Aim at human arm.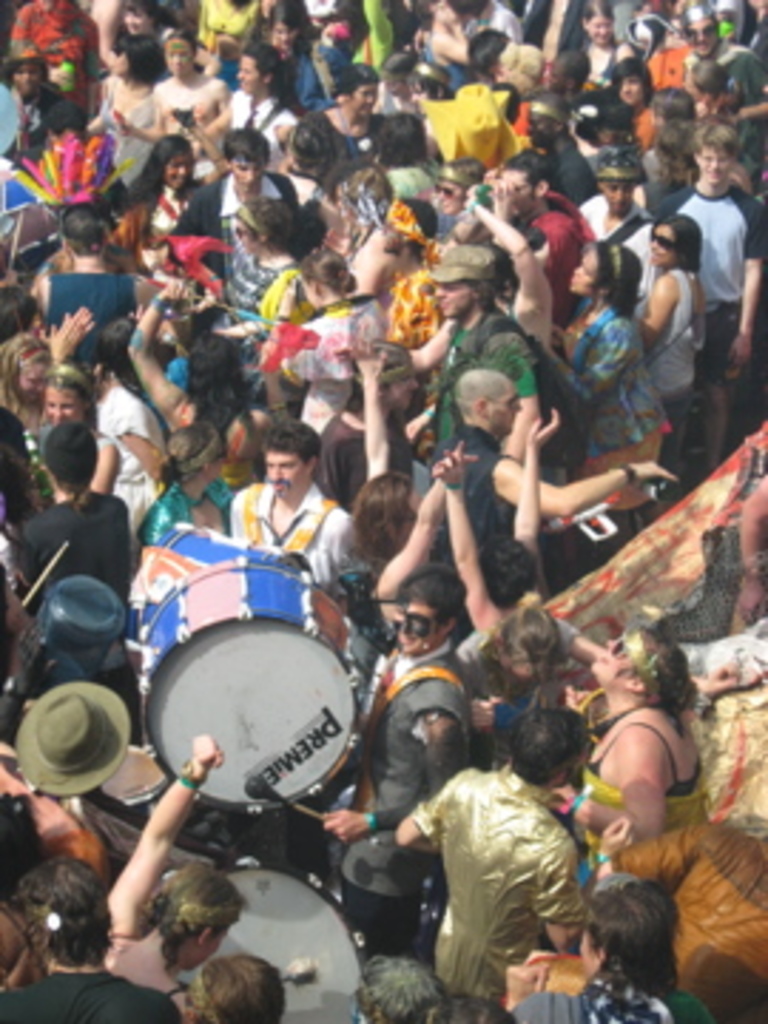
Aimed at 722:202:765:375.
